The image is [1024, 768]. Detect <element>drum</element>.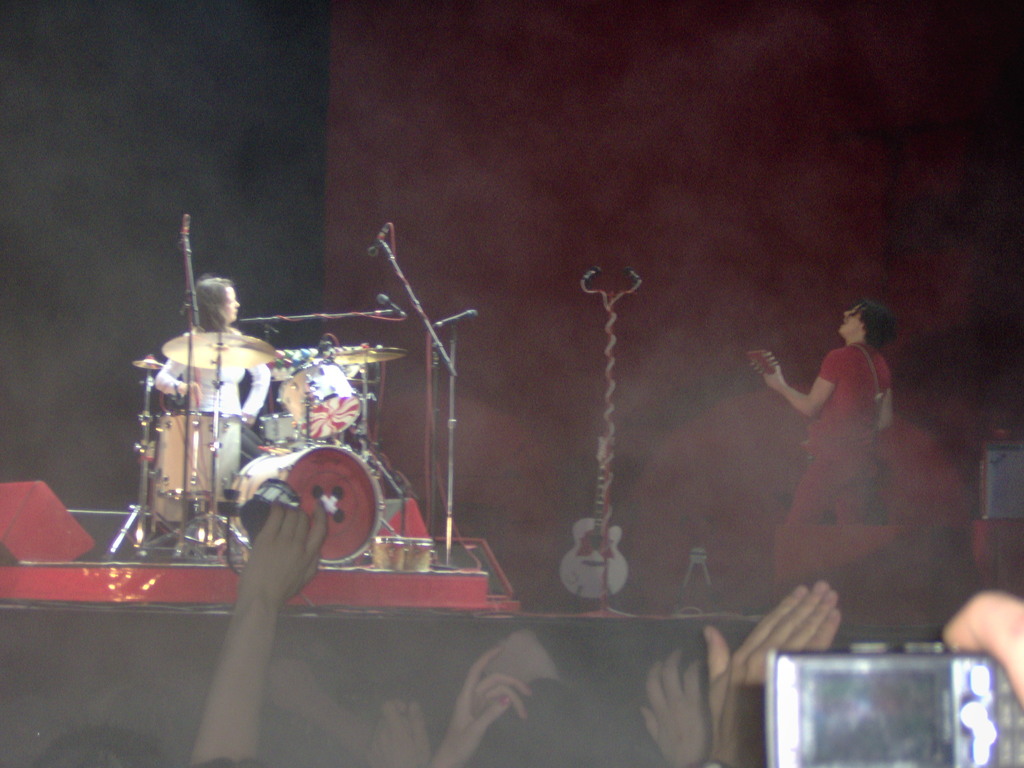
Detection: l=231, t=442, r=385, b=569.
